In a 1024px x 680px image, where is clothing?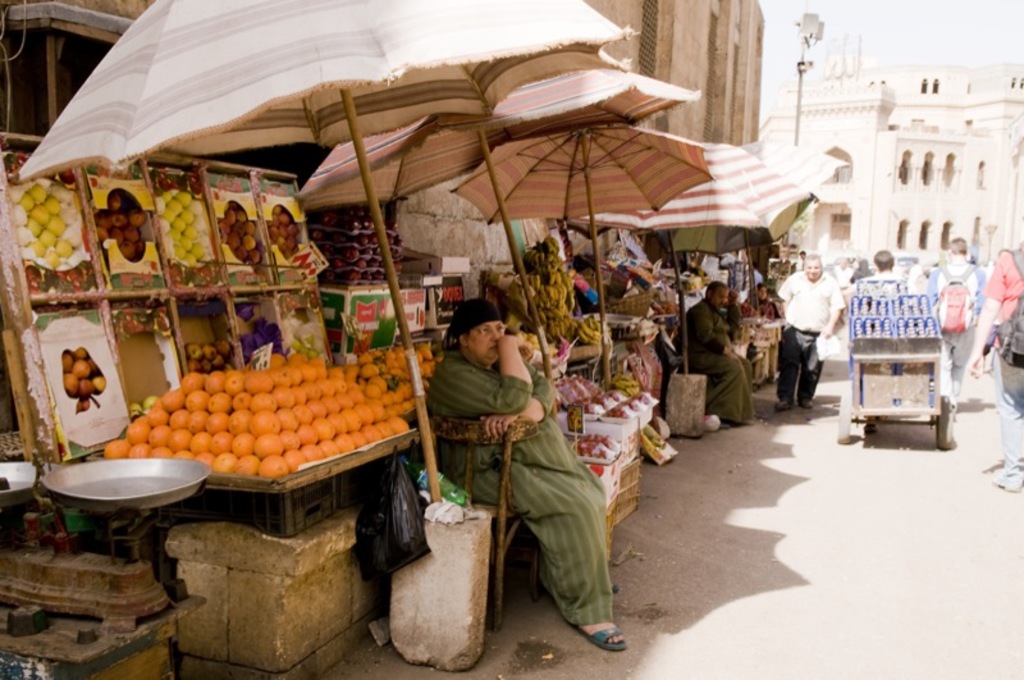
[x1=737, y1=289, x2=774, y2=320].
